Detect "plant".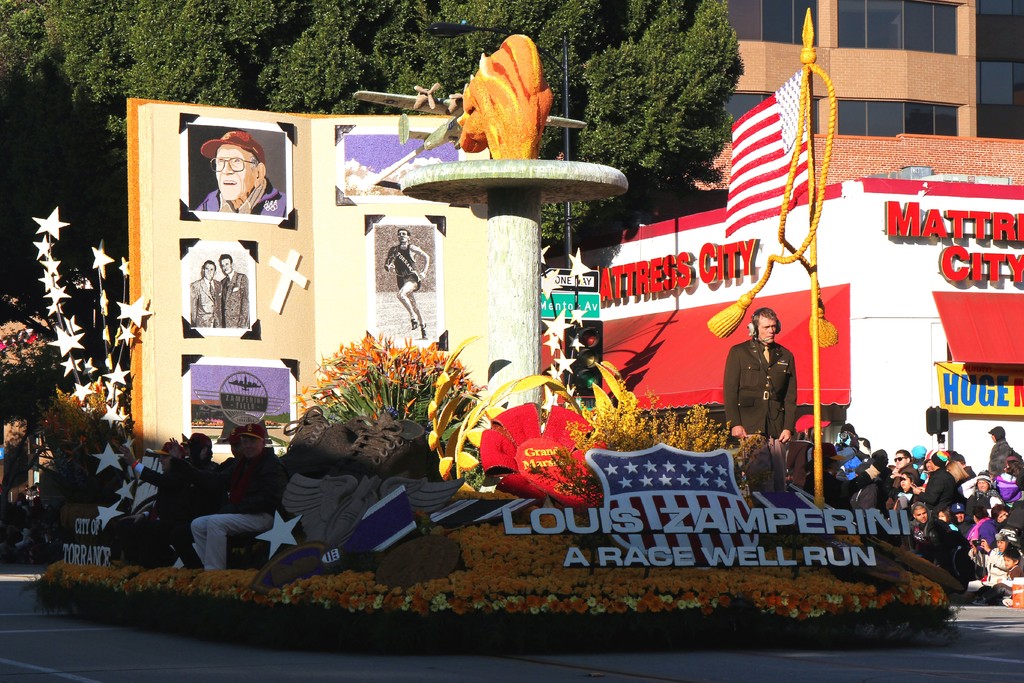
Detected at BBox(542, 375, 752, 506).
